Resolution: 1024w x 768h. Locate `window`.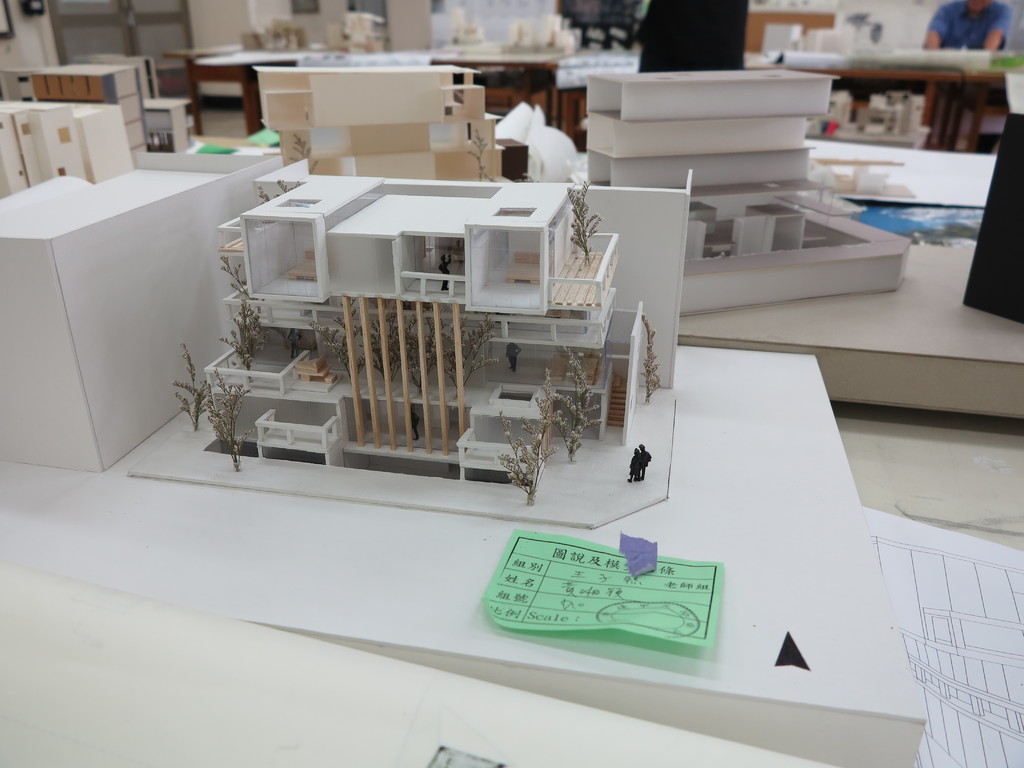
Rect(22, 122, 31, 136).
